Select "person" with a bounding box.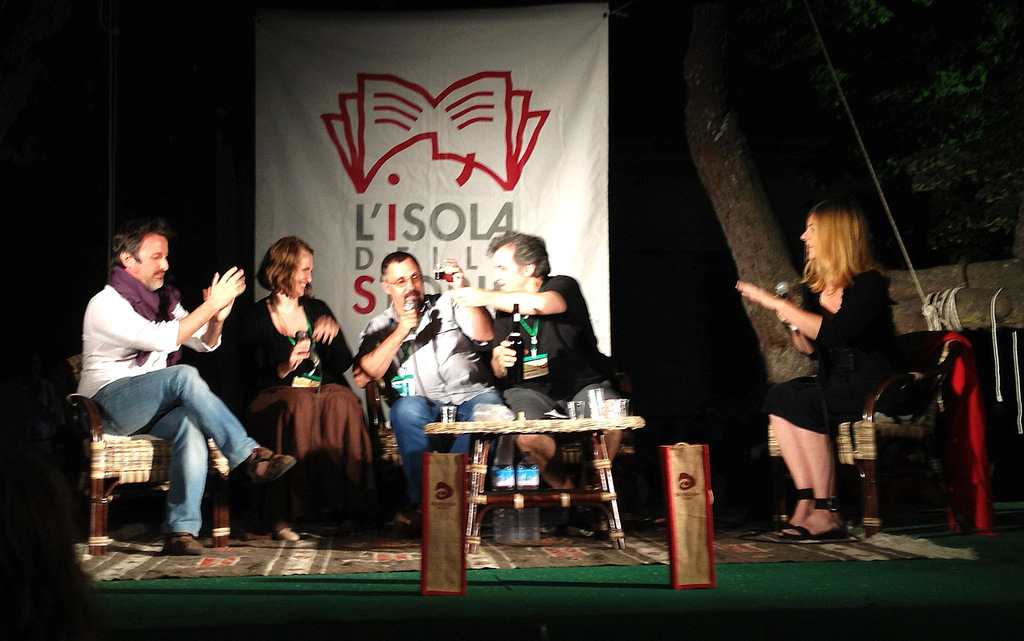
box(438, 235, 637, 533).
